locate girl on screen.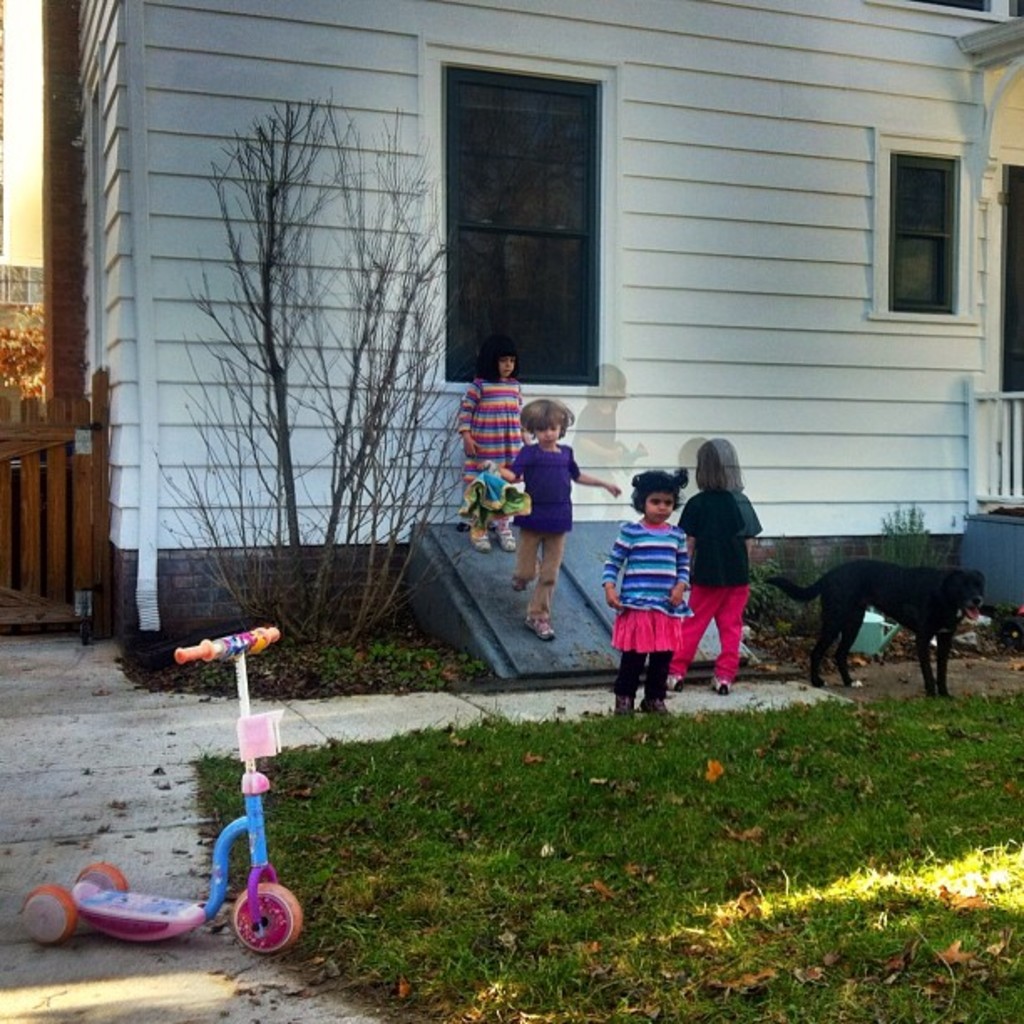
On screen at 495:403:614:639.
